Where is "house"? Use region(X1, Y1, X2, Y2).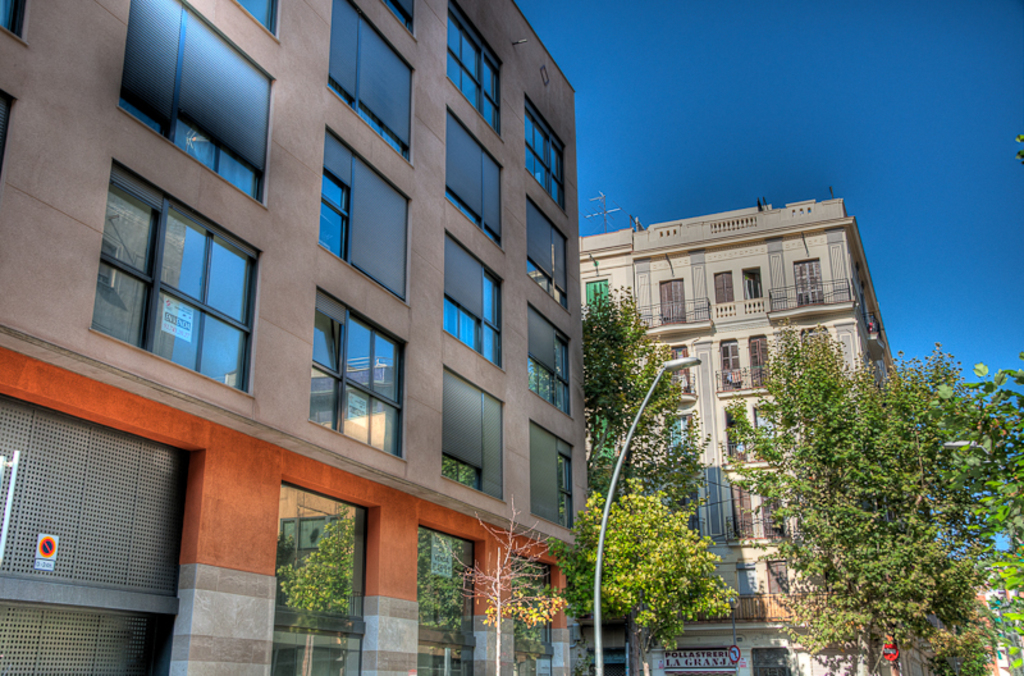
region(937, 585, 1023, 675).
